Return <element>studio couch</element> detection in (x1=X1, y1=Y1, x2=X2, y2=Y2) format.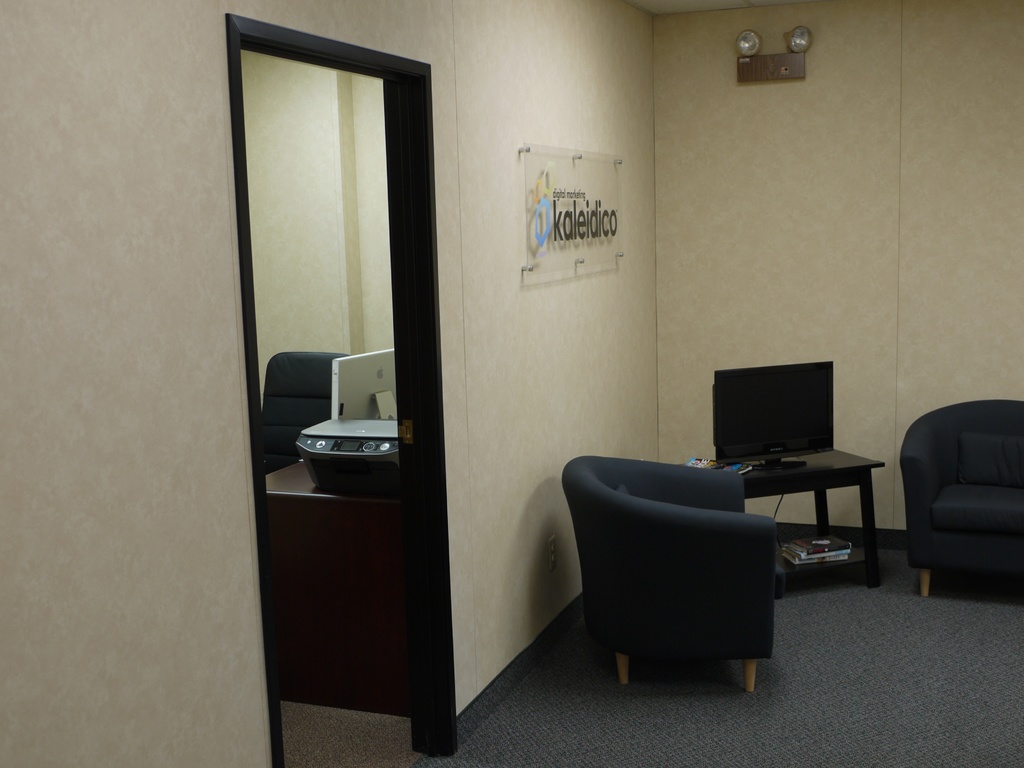
(x1=900, y1=404, x2=1023, y2=606).
